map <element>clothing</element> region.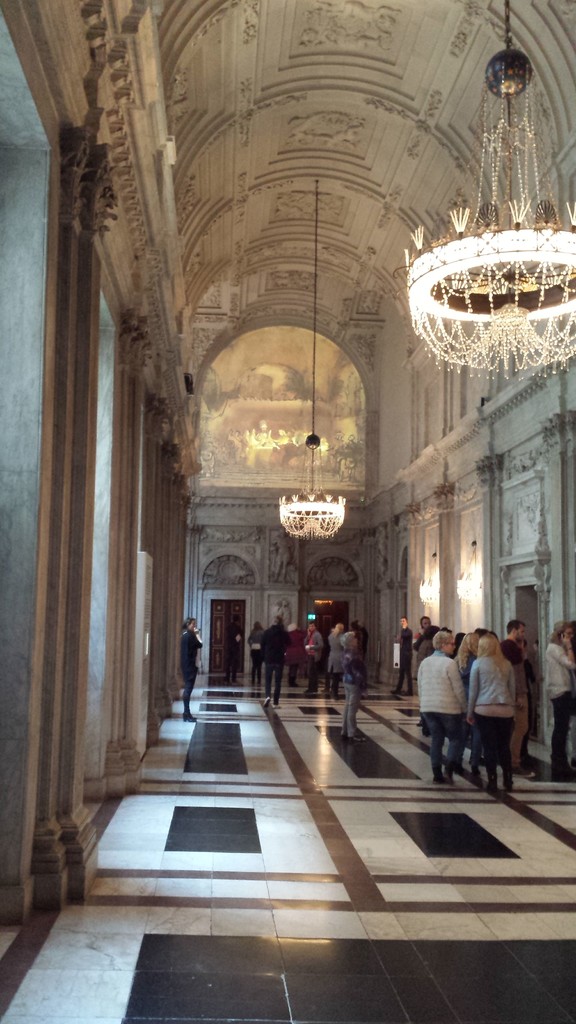
Mapped to (x1=302, y1=624, x2=326, y2=689).
